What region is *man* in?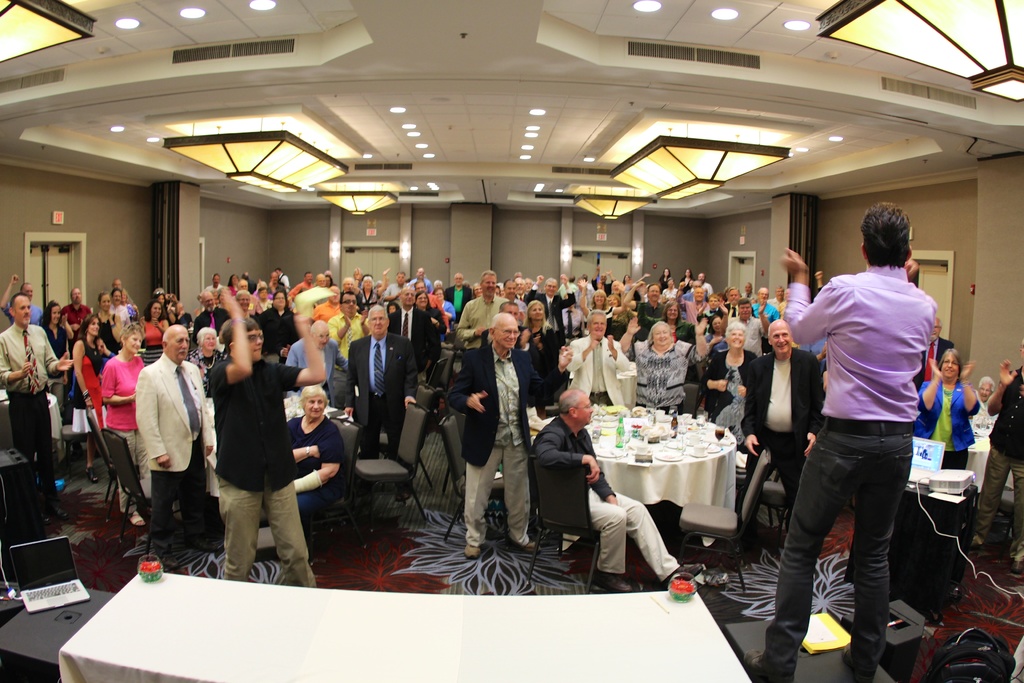
locate(514, 277, 529, 307).
